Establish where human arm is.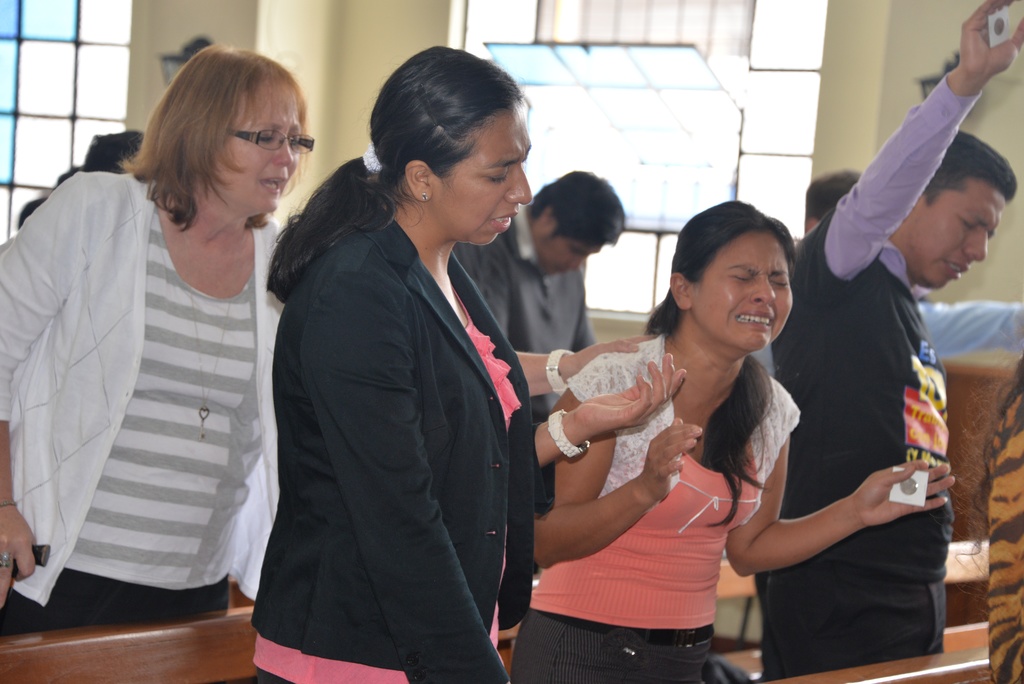
Established at bbox=[758, 389, 916, 611].
